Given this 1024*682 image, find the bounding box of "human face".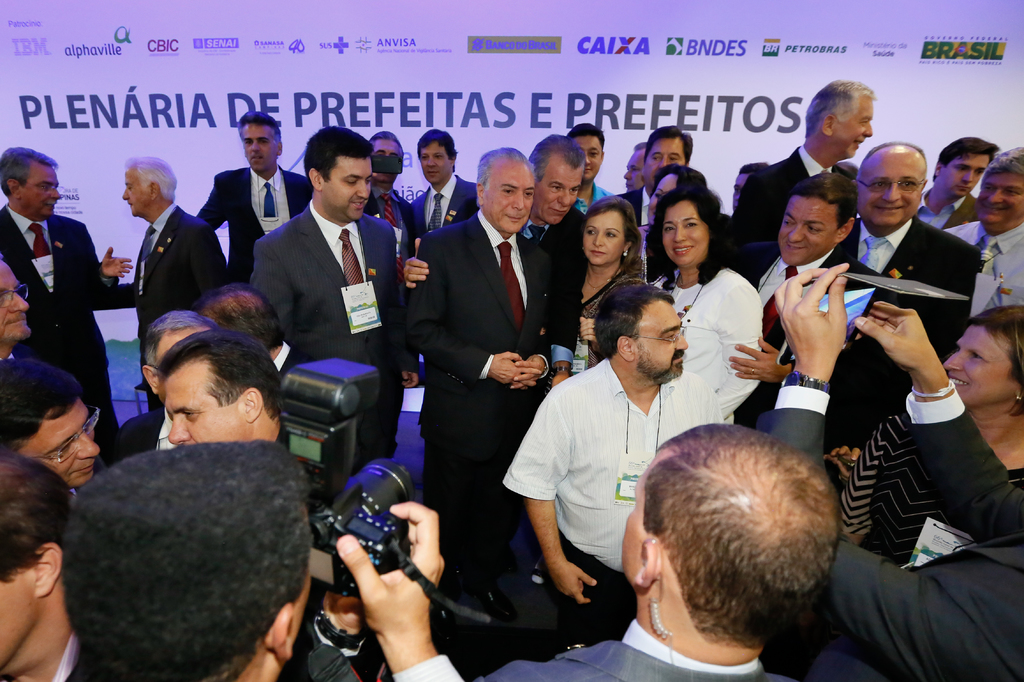
detection(119, 166, 150, 221).
